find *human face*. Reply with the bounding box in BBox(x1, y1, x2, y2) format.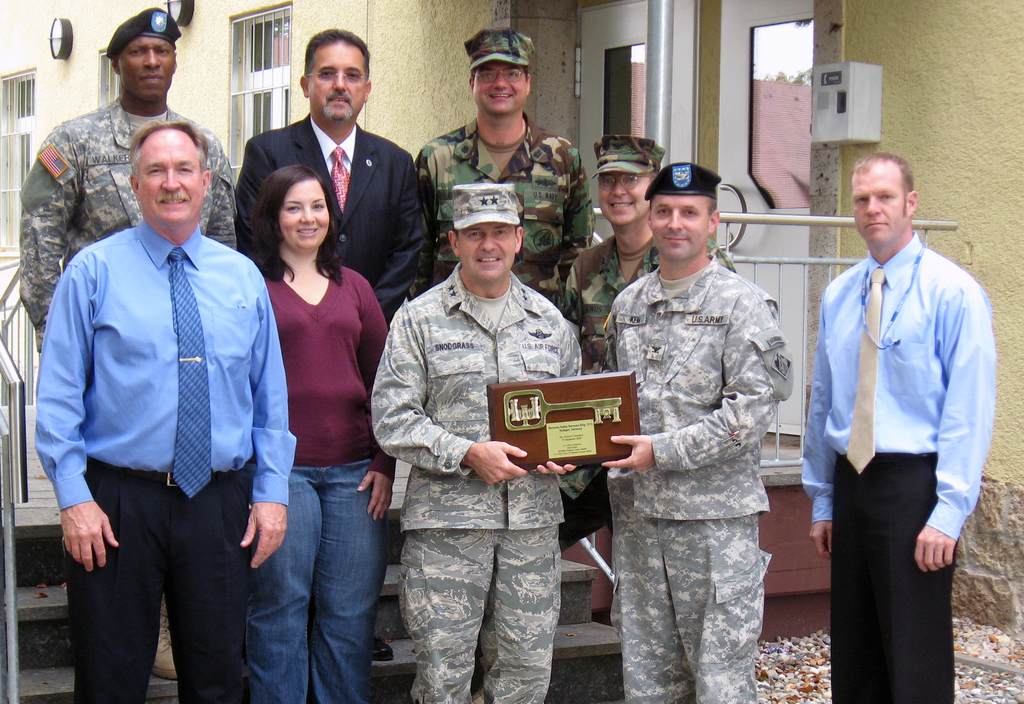
BBox(308, 38, 365, 124).
